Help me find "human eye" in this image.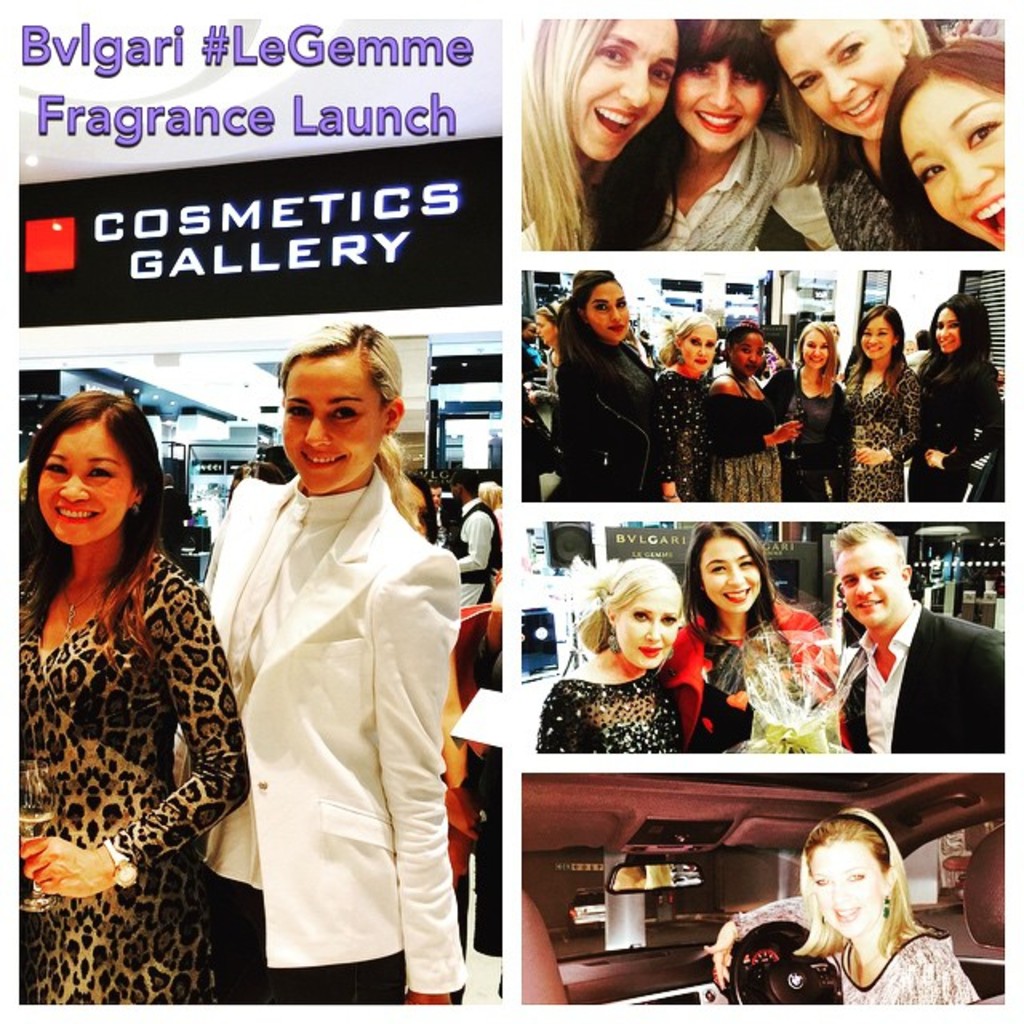
Found it: <bbox>843, 869, 867, 882</bbox>.
